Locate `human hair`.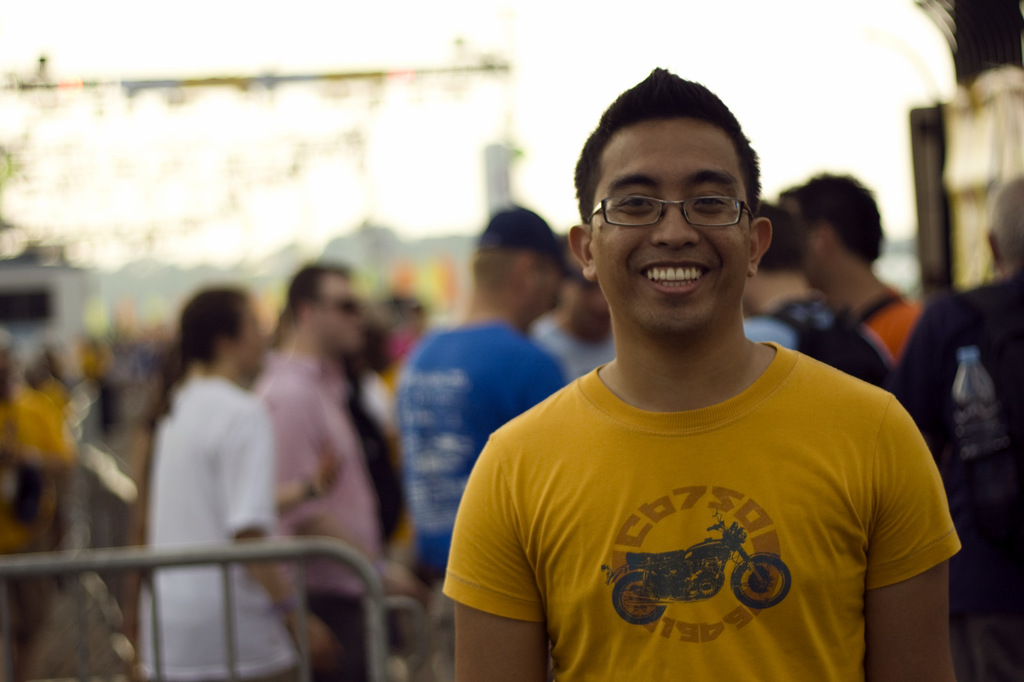
Bounding box: 295:269:349:313.
